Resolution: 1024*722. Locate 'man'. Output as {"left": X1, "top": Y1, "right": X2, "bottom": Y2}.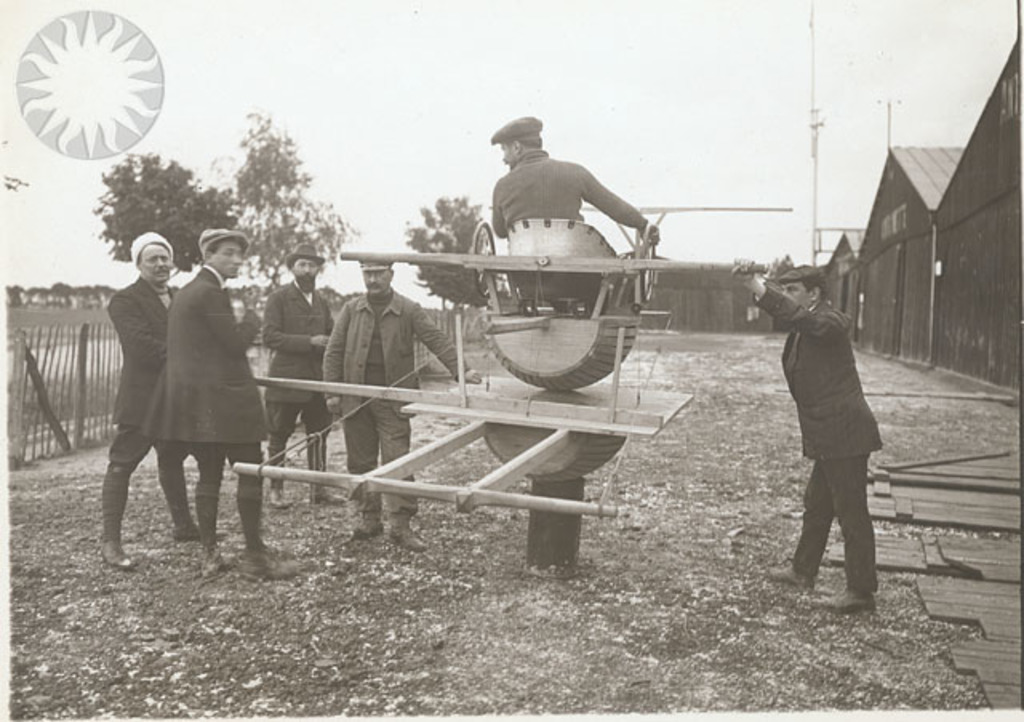
{"left": 264, "top": 243, "right": 347, "bottom": 507}.
